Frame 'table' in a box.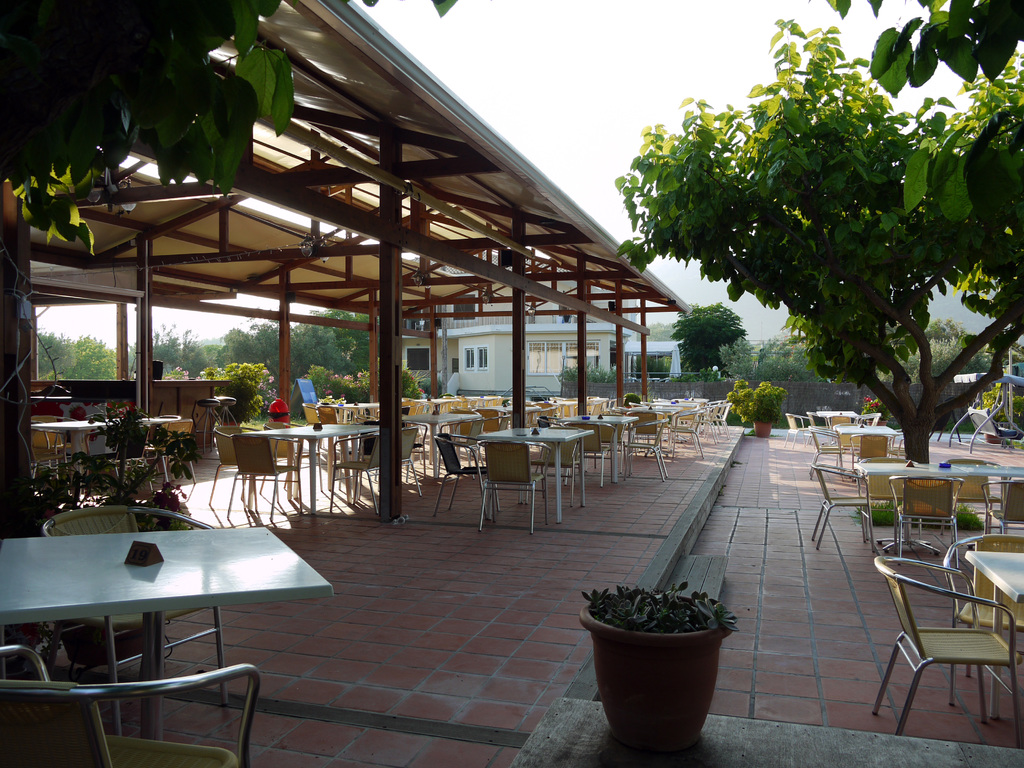
480, 425, 593, 523.
